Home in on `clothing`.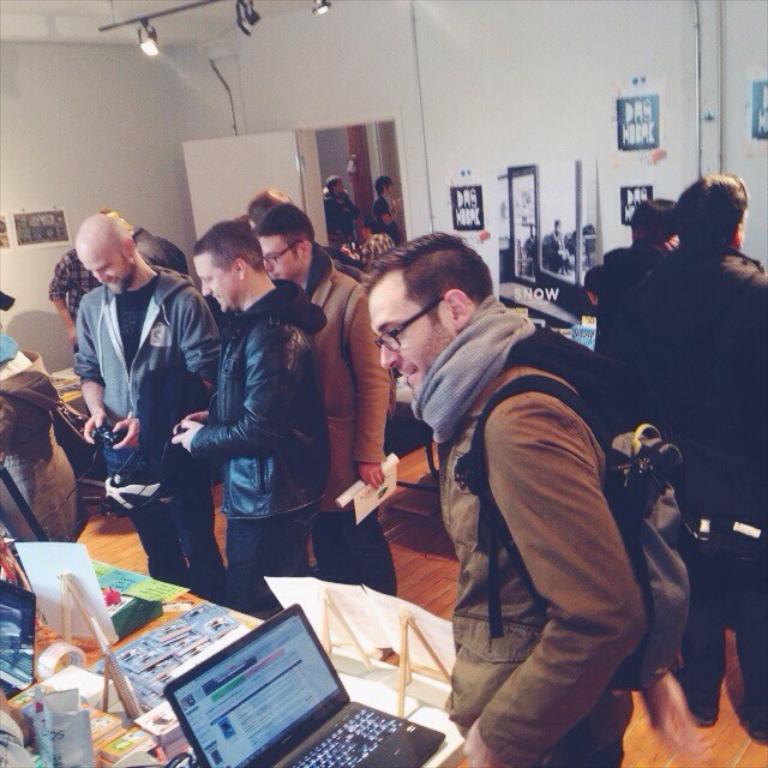
Homed in at 370/188/398/252.
